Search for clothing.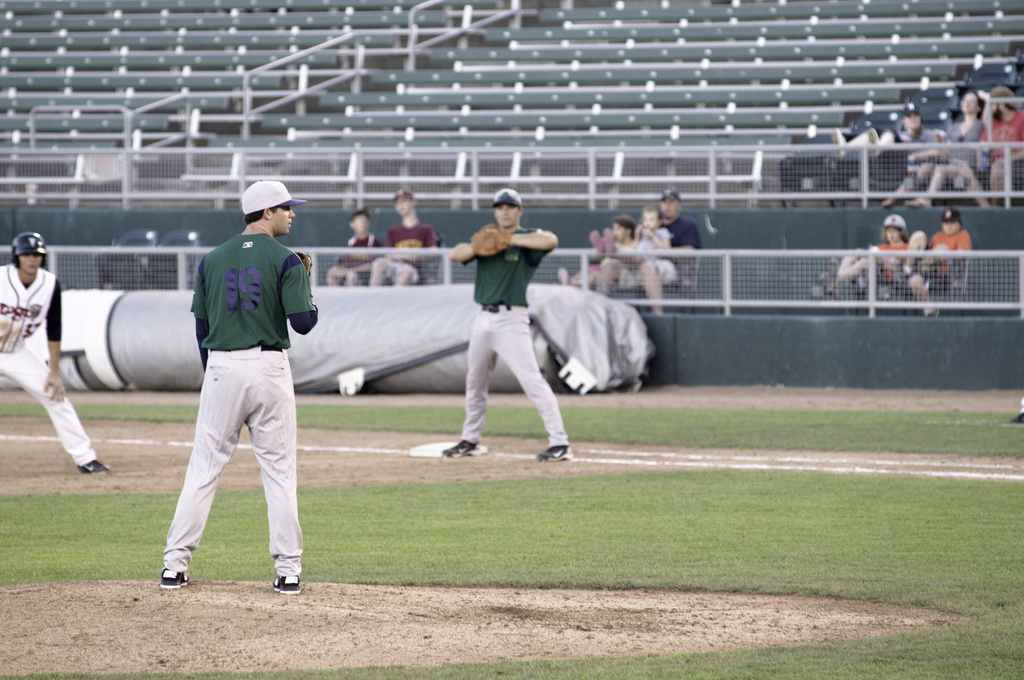
Found at pyautogui.locateOnScreen(932, 219, 968, 278).
